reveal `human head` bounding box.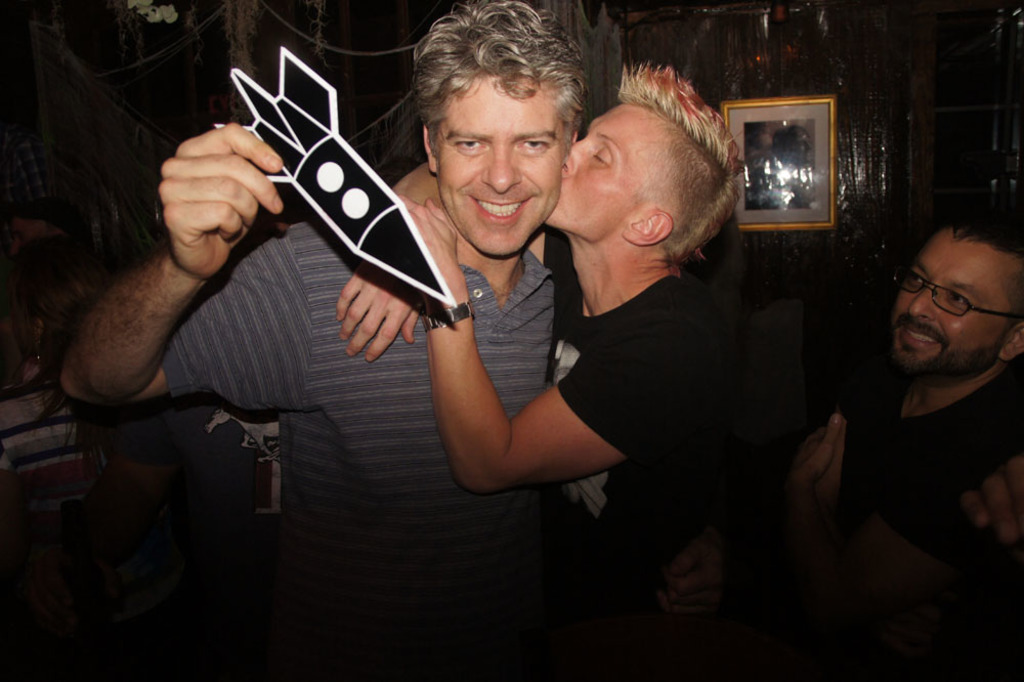
Revealed: locate(414, 0, 586, 261).
